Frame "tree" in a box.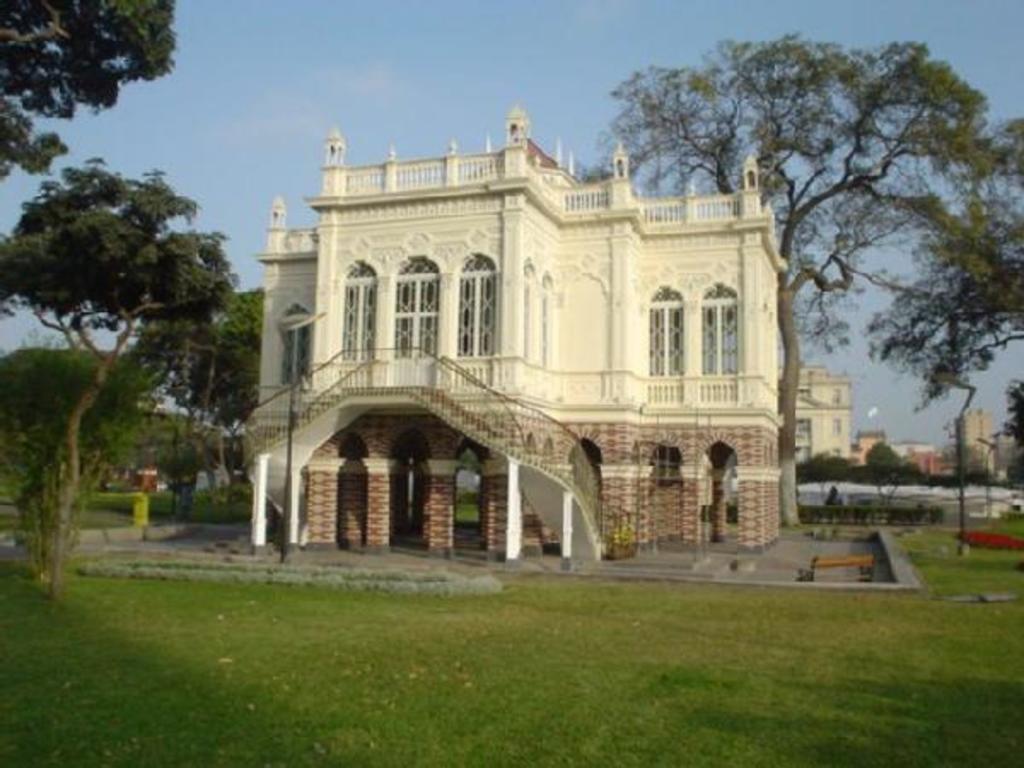
(x1=0, y1=346, x2=157, y2=555).
